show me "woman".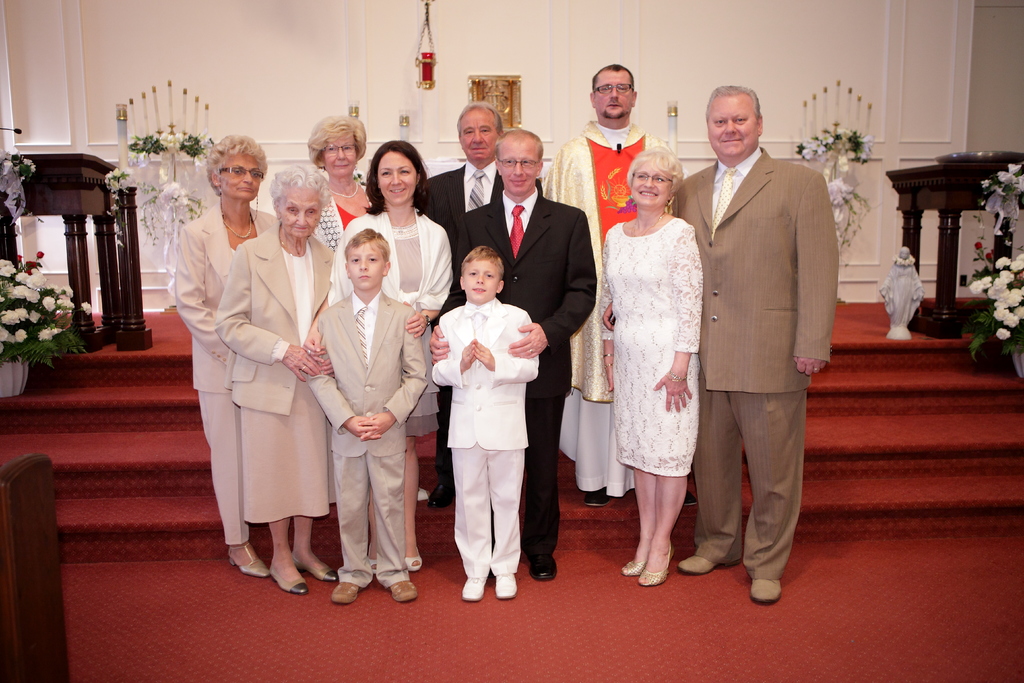
"woman" is here: crop(172, 131, 279, 581).
